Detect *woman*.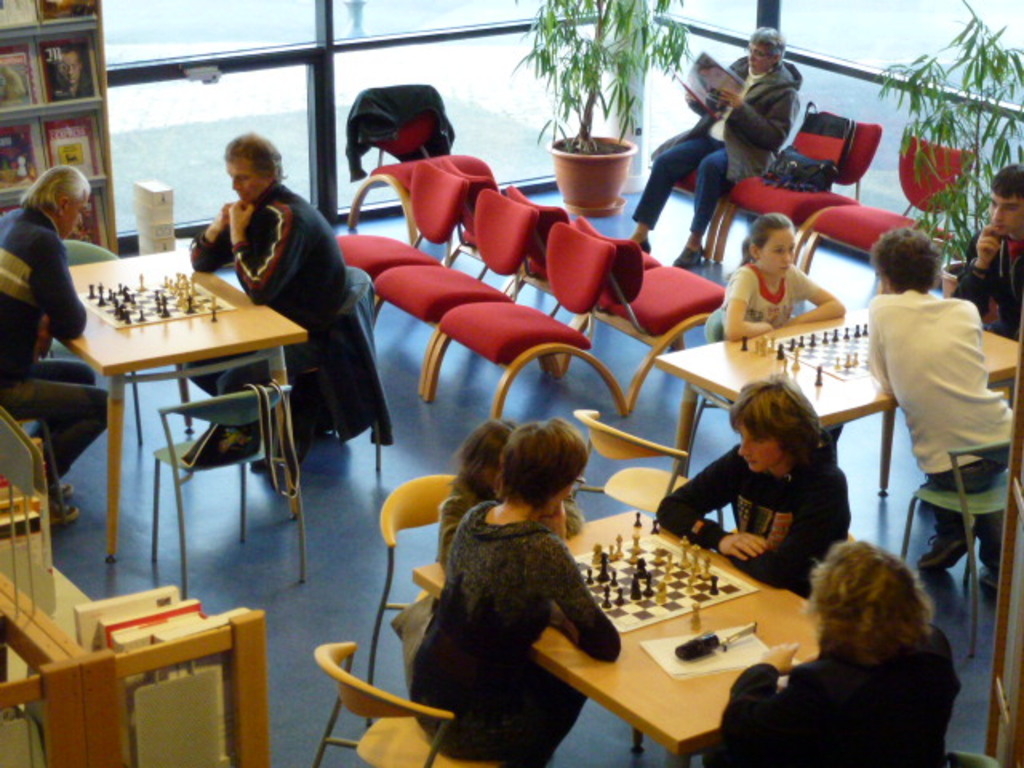
Detected at crop(656, 378, 851, 597).
